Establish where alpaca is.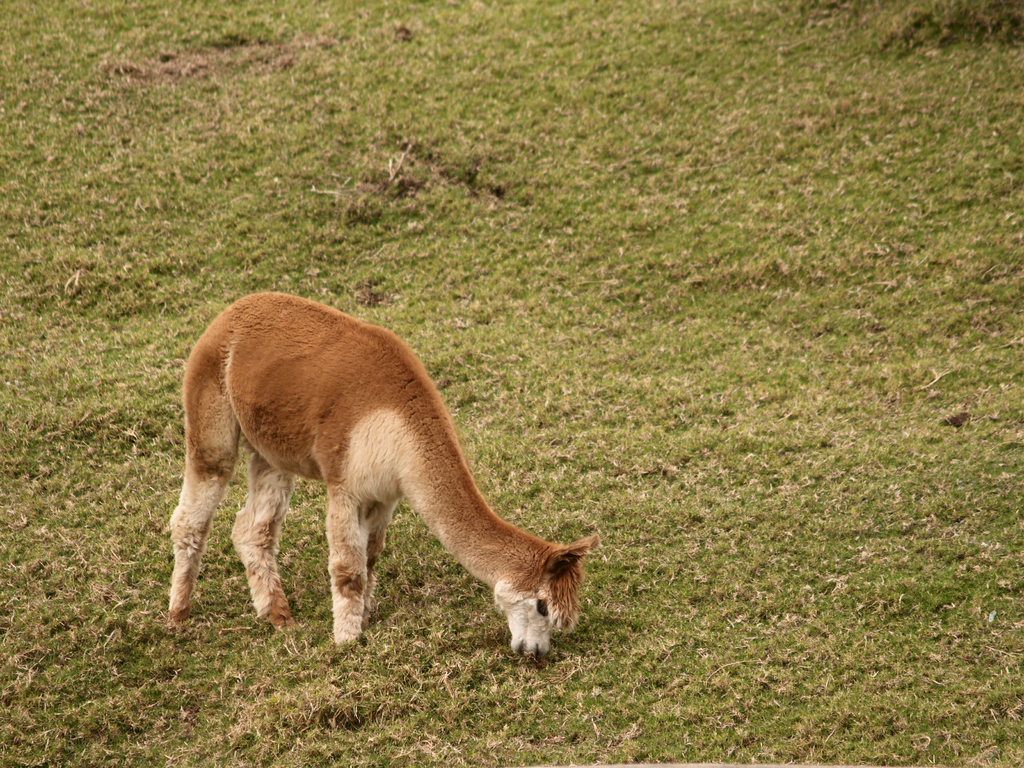
Established at [163, 291, 596, 660].
